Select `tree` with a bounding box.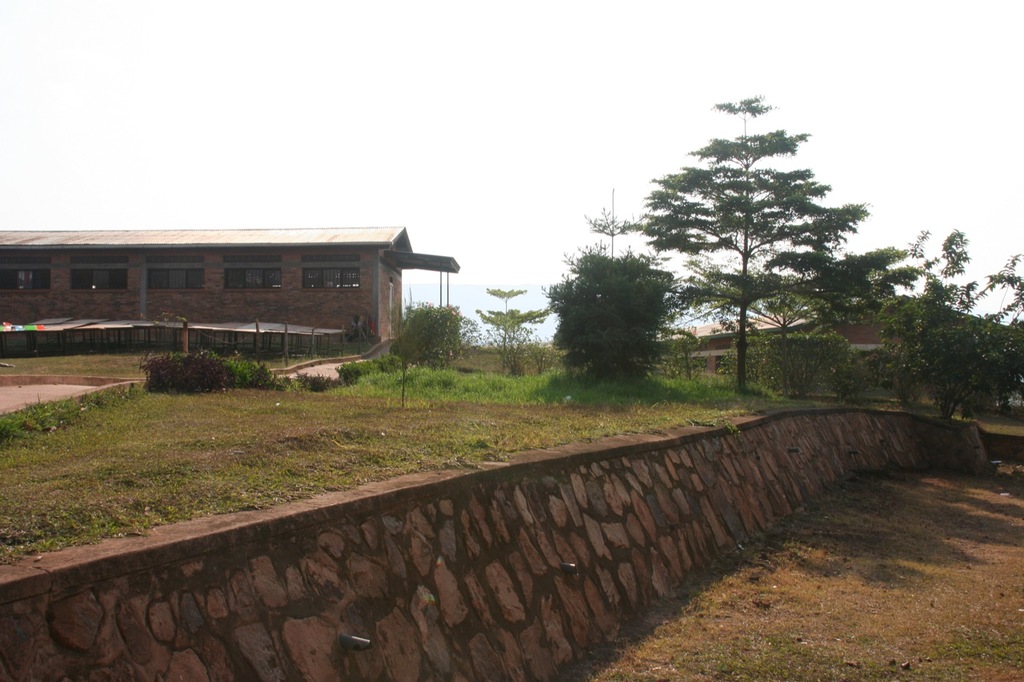
634, 90, 867, 394.
